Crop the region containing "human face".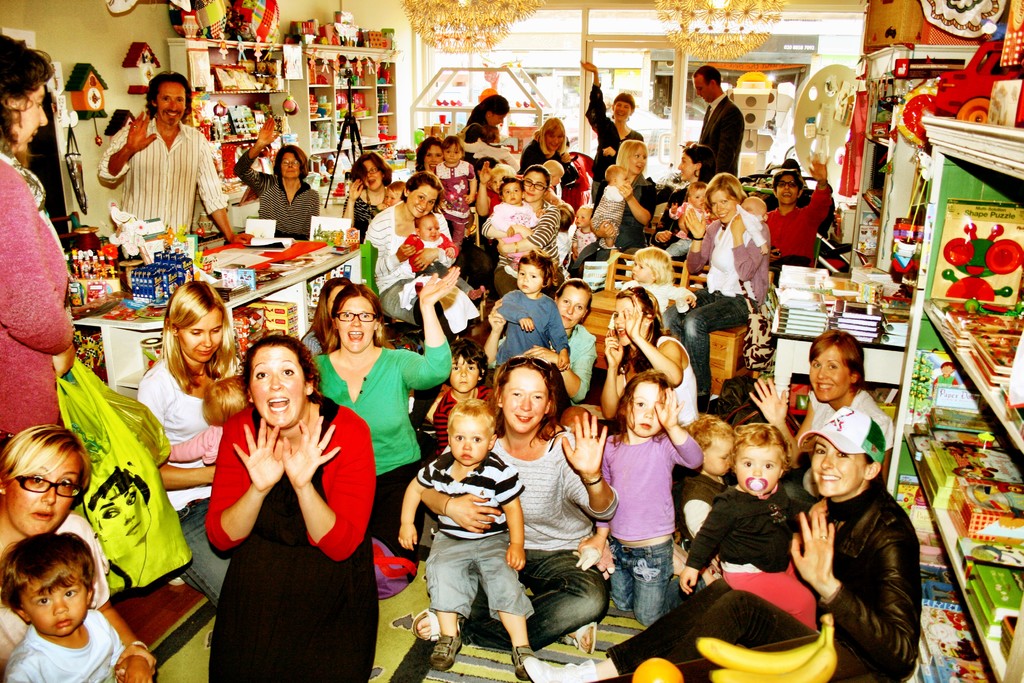
Crop region: pyautogui.locateOnScreen(778, 173, 799, 202).
